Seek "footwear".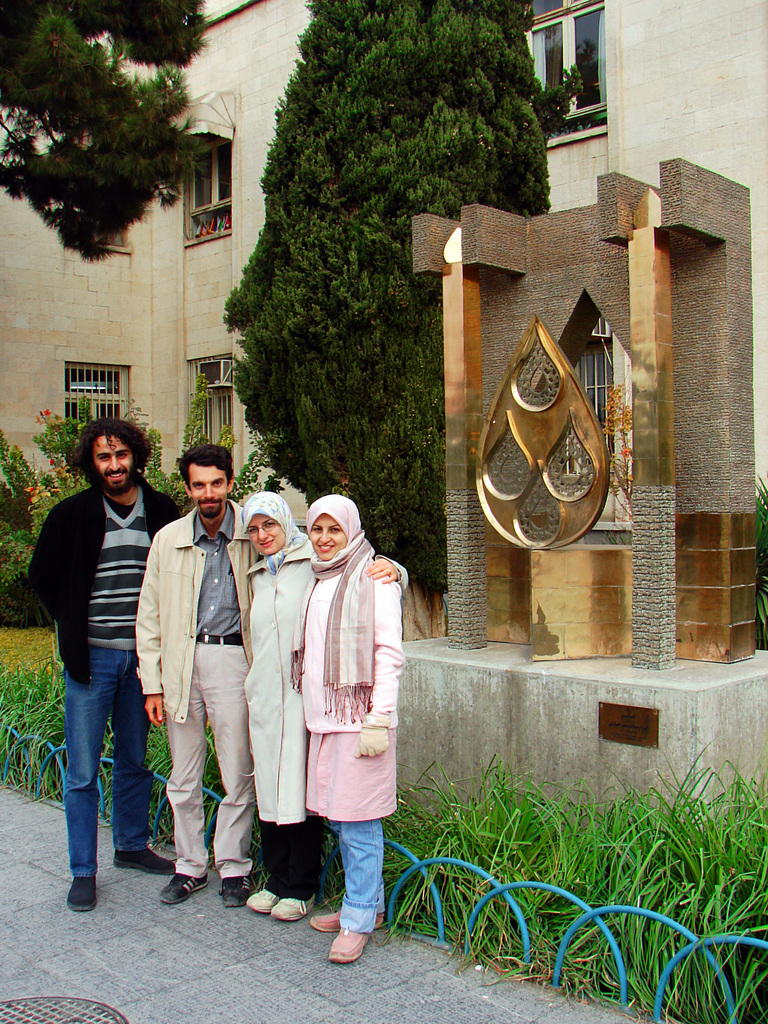
(219,874,250,908).
